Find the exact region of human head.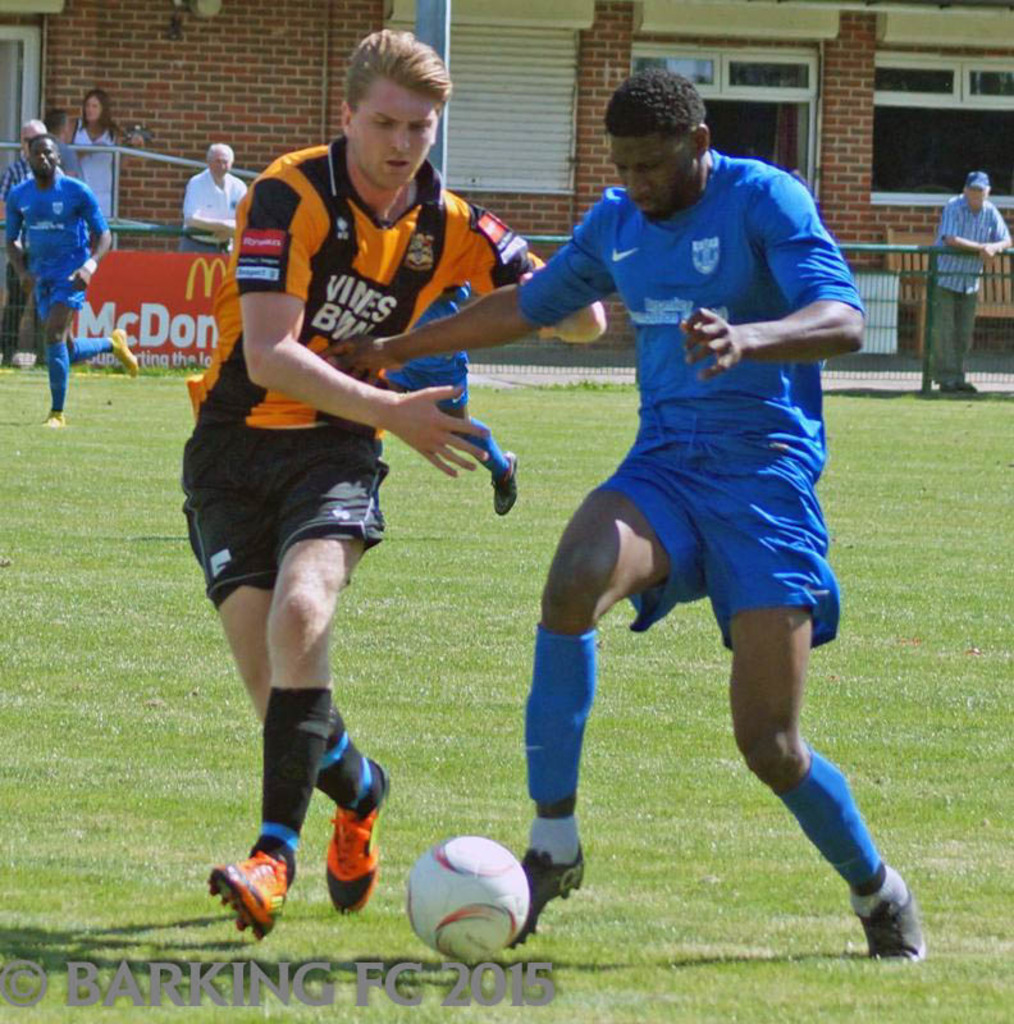
Exact region: bbox=(960, 169, 988, 206).
